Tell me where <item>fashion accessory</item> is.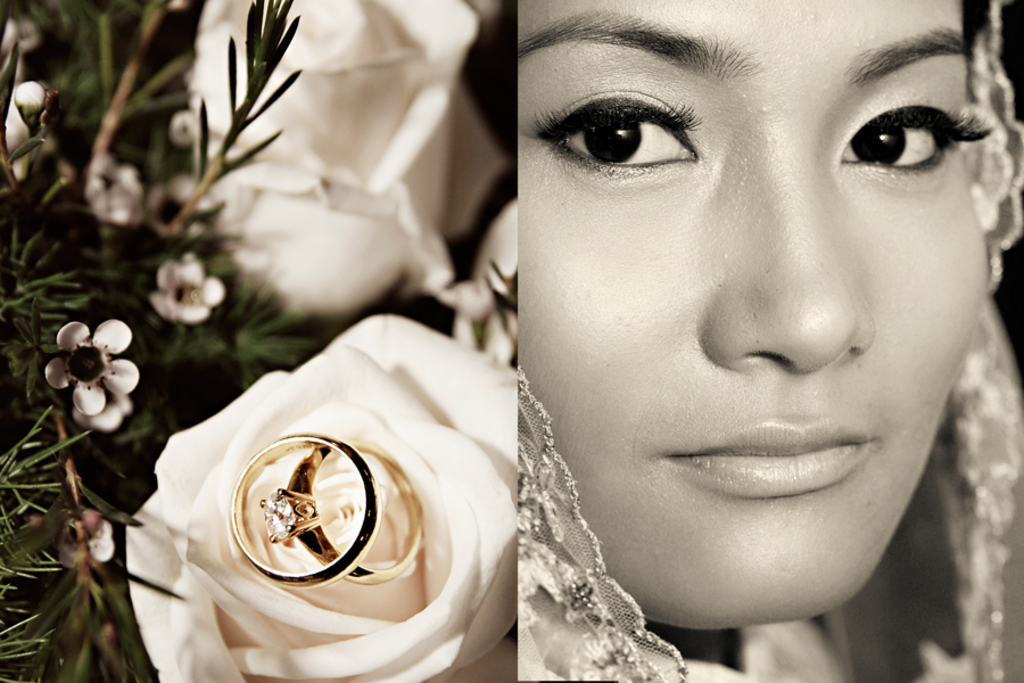
<item>fashion accessory</item> is at detection(257, 442, 427, 589).
